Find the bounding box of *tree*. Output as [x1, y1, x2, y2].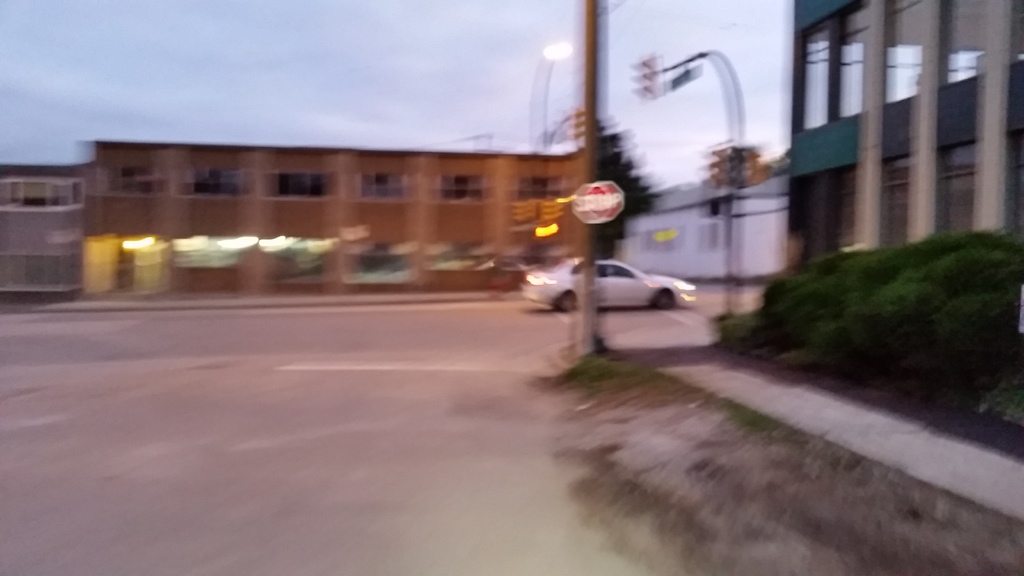
[596, 129, 655, 264].
